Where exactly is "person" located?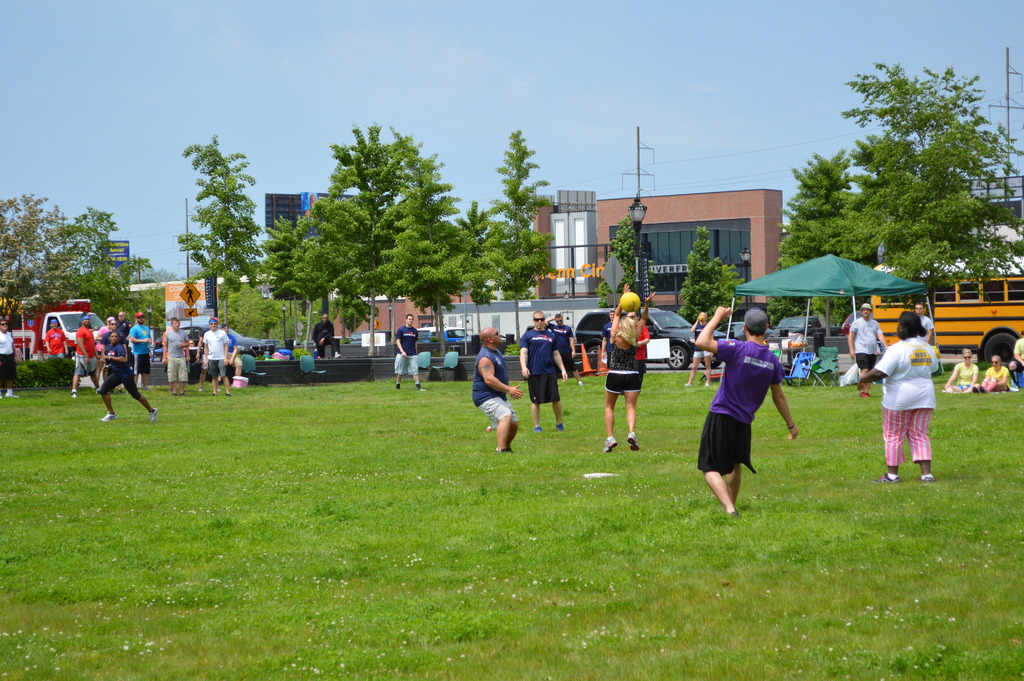
Its bounding box is x1=395, y1=314, x2=429, y2=393.
